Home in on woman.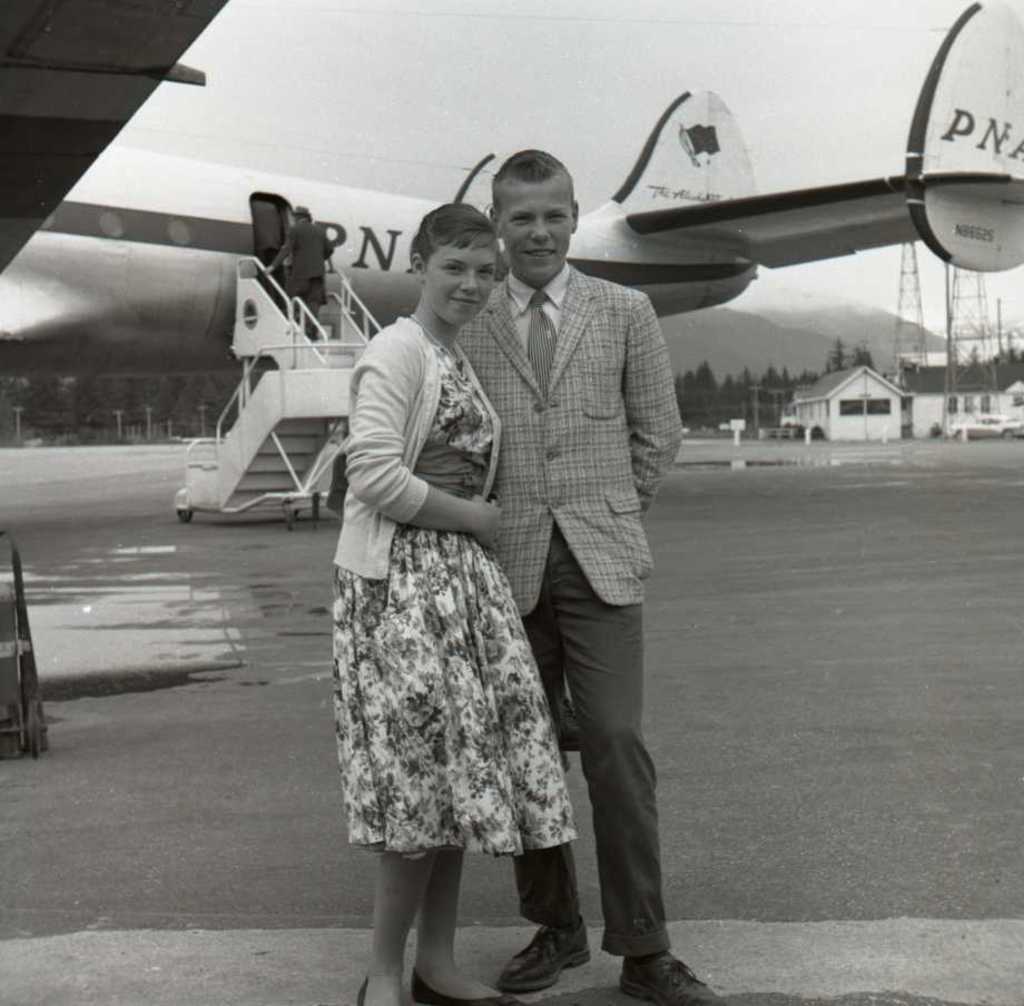
Homed in at 323:223:574:976.
